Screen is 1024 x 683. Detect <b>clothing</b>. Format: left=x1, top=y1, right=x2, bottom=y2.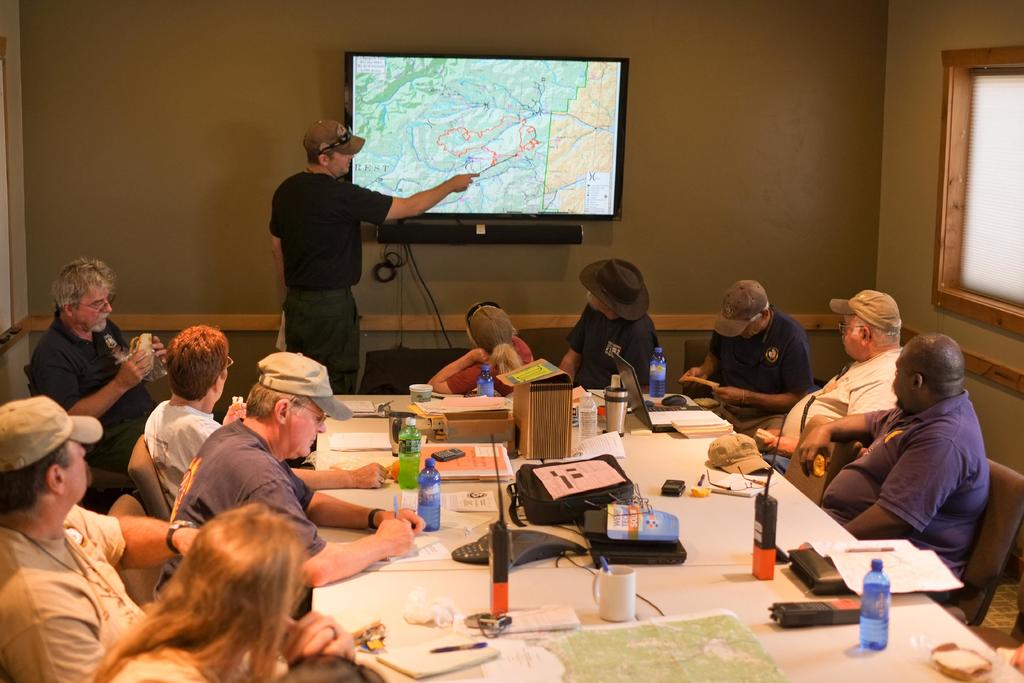
left=16, top=299, right=157, bottom=481.
